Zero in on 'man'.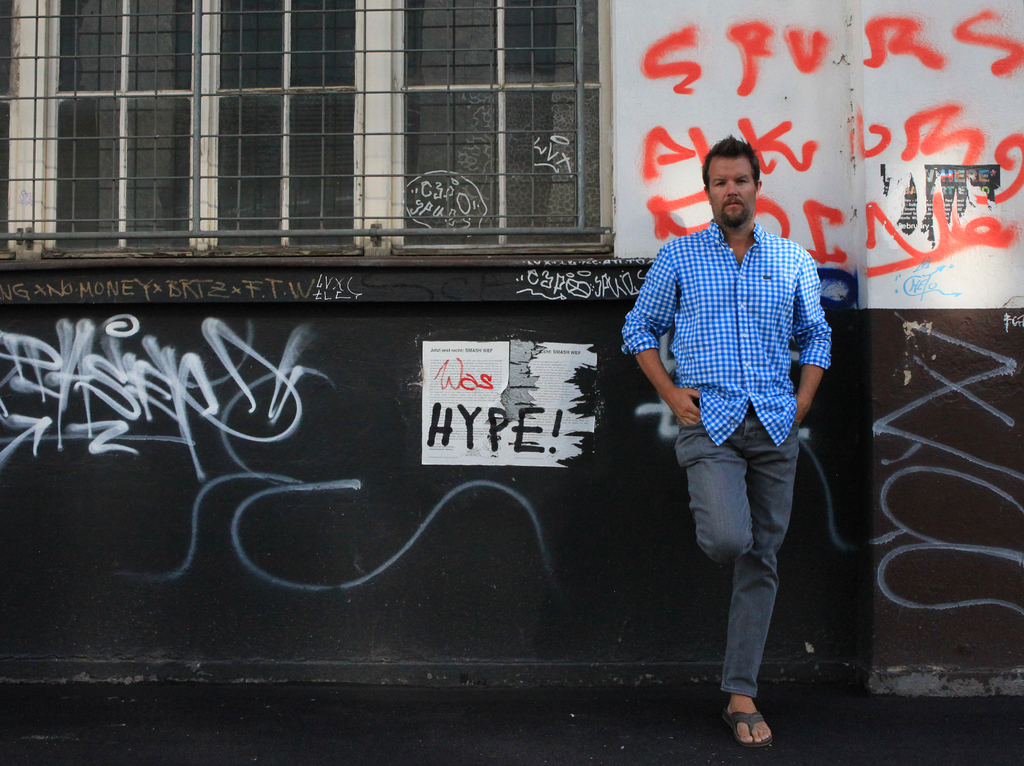
Zeroed in: [638, 147, 844, 716].
